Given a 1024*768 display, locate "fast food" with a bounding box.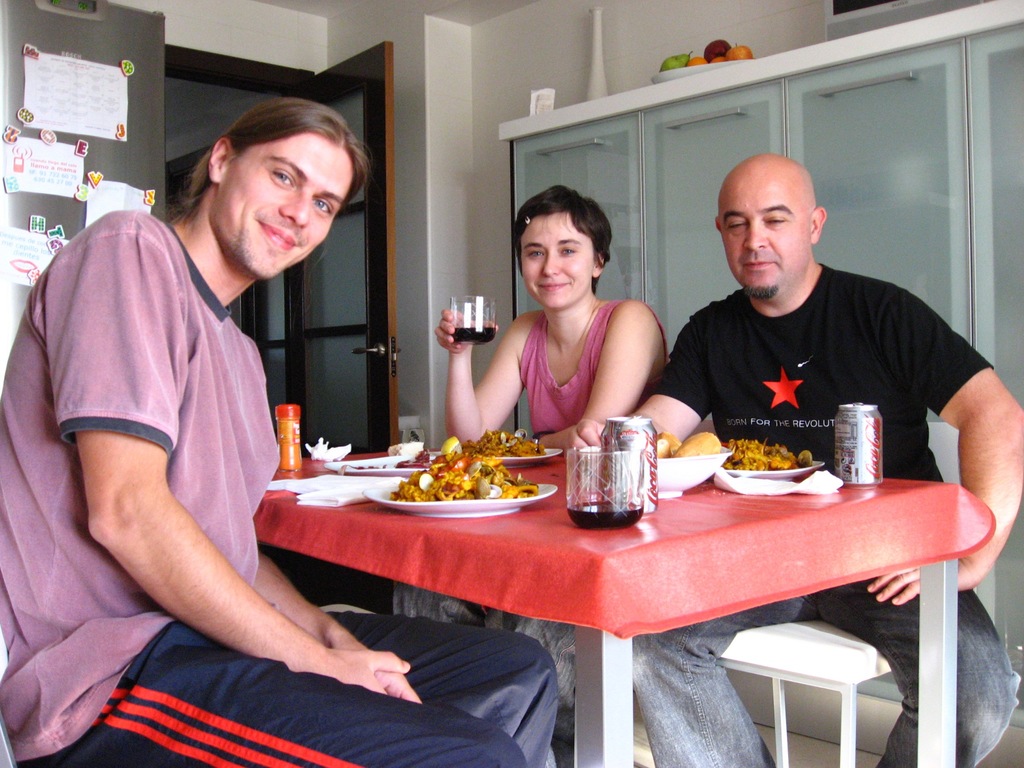
Located: [x1=397, y1=436, x2=524, y2=509].
